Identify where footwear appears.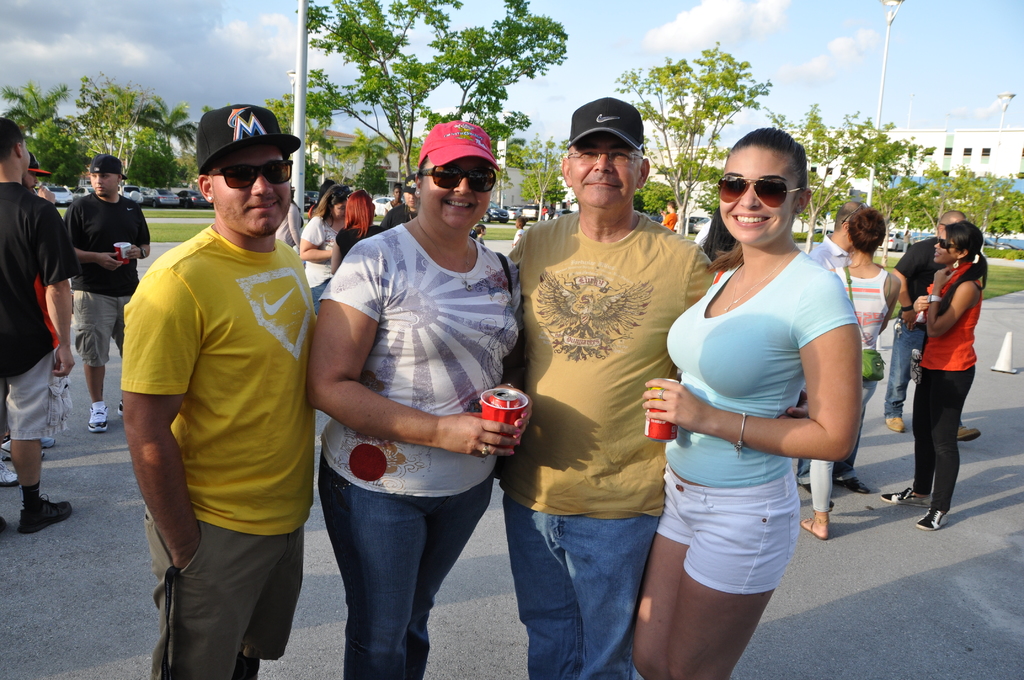
Appears at (836,475,871,492).
